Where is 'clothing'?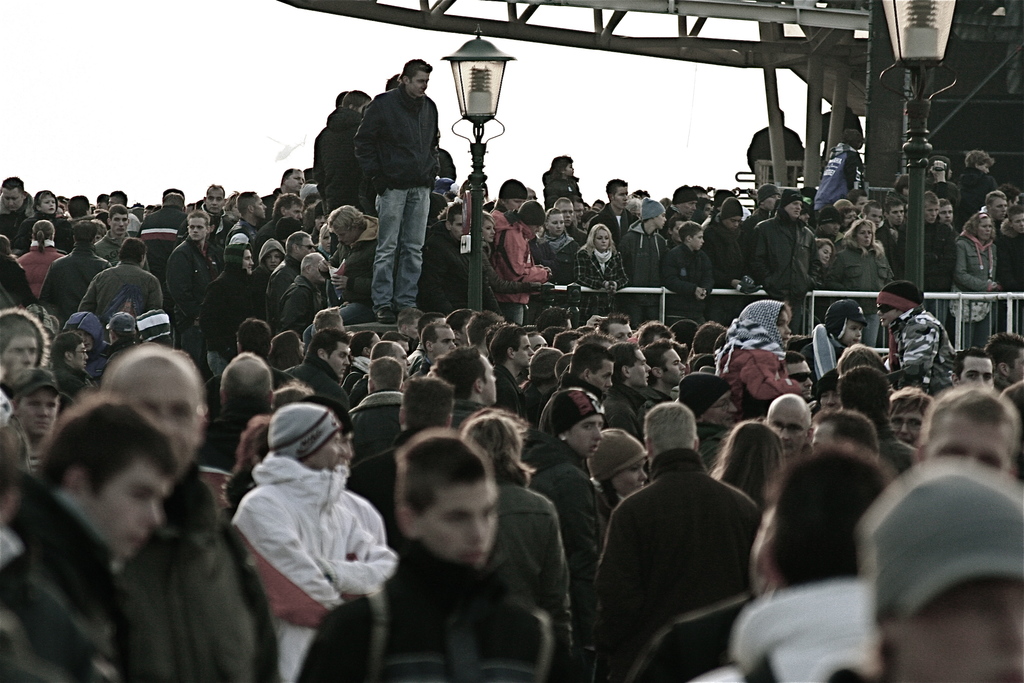
detection(226, 217, 251, 256).
